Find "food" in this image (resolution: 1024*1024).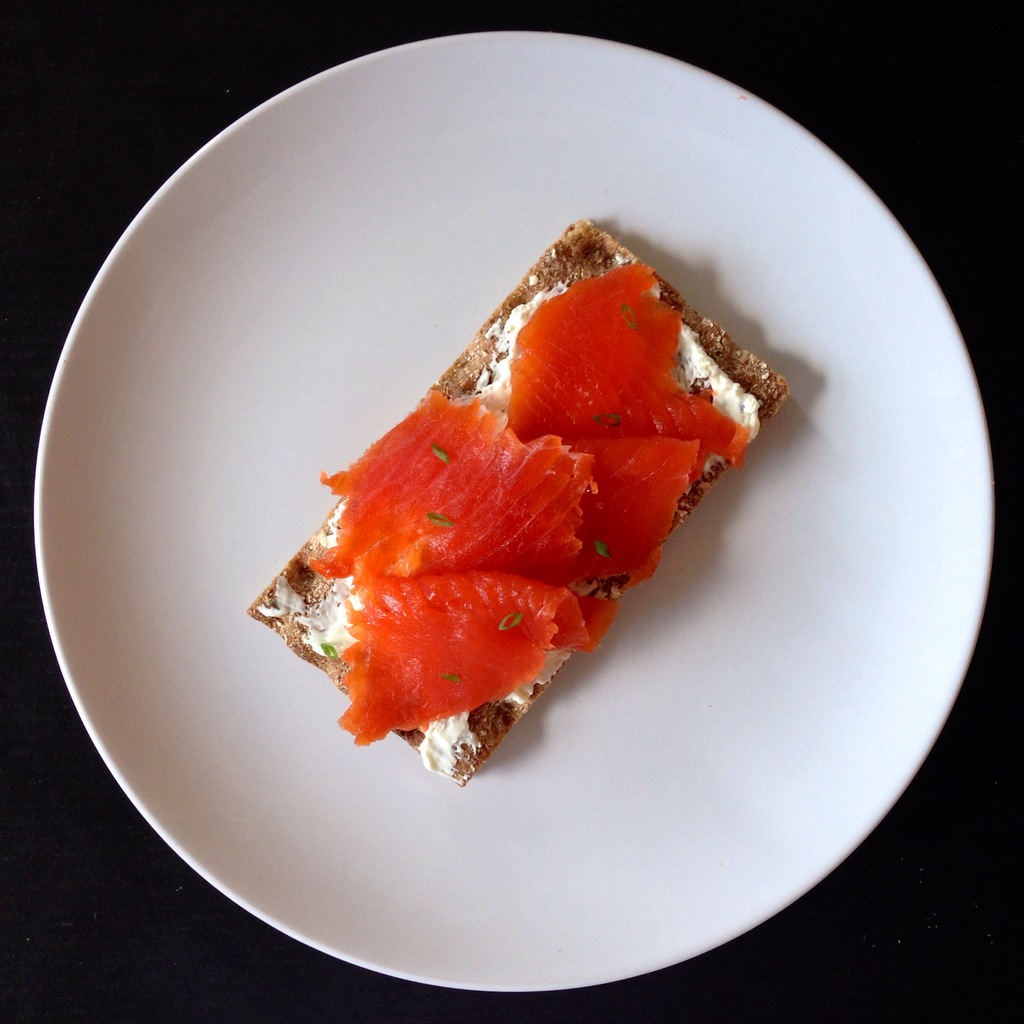
<box>245,557,292,646</box>.
